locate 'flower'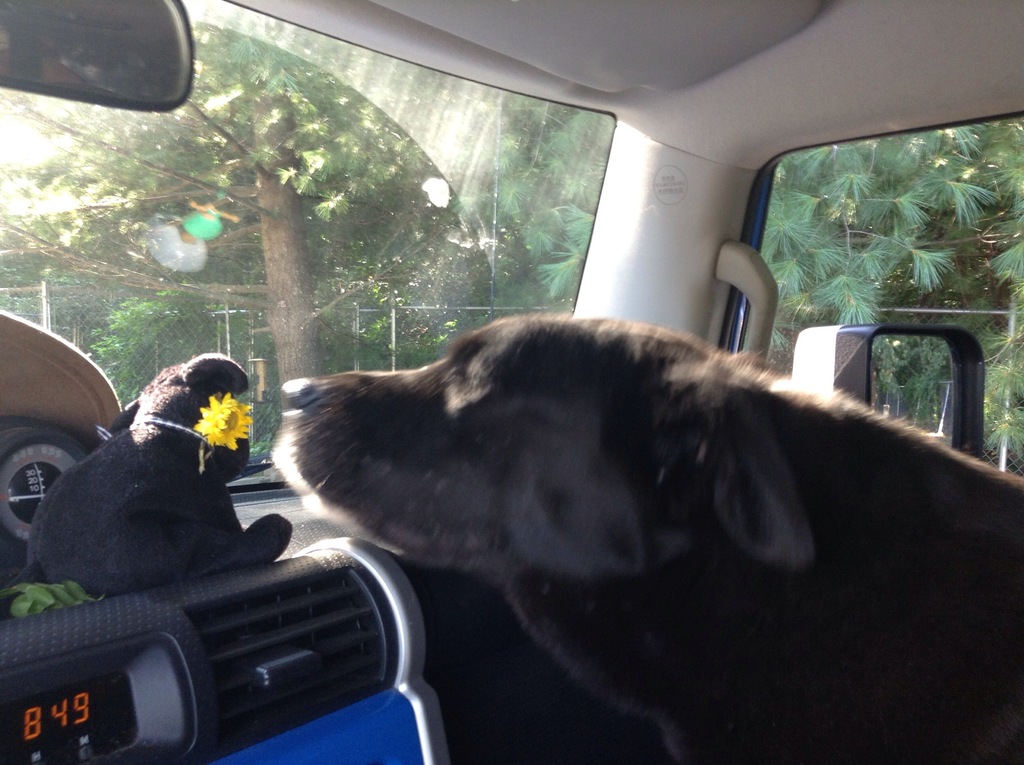
[left=185, top=394, right=261, bottom=453]
